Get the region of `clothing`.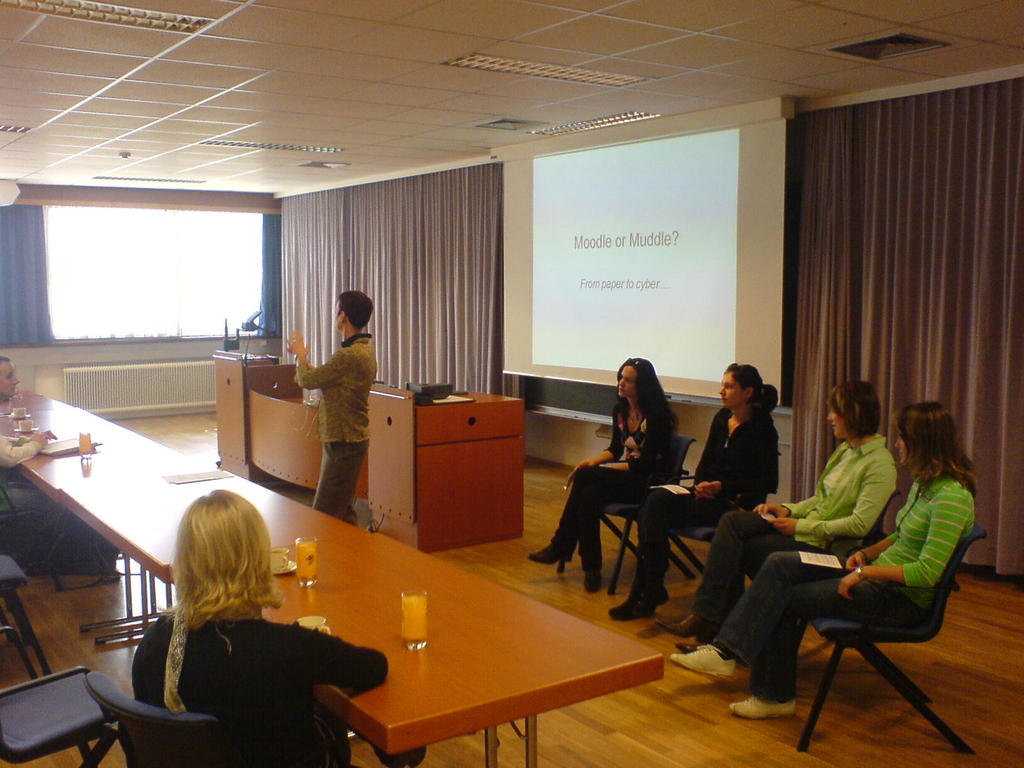
[317, 435, 368, 522].
